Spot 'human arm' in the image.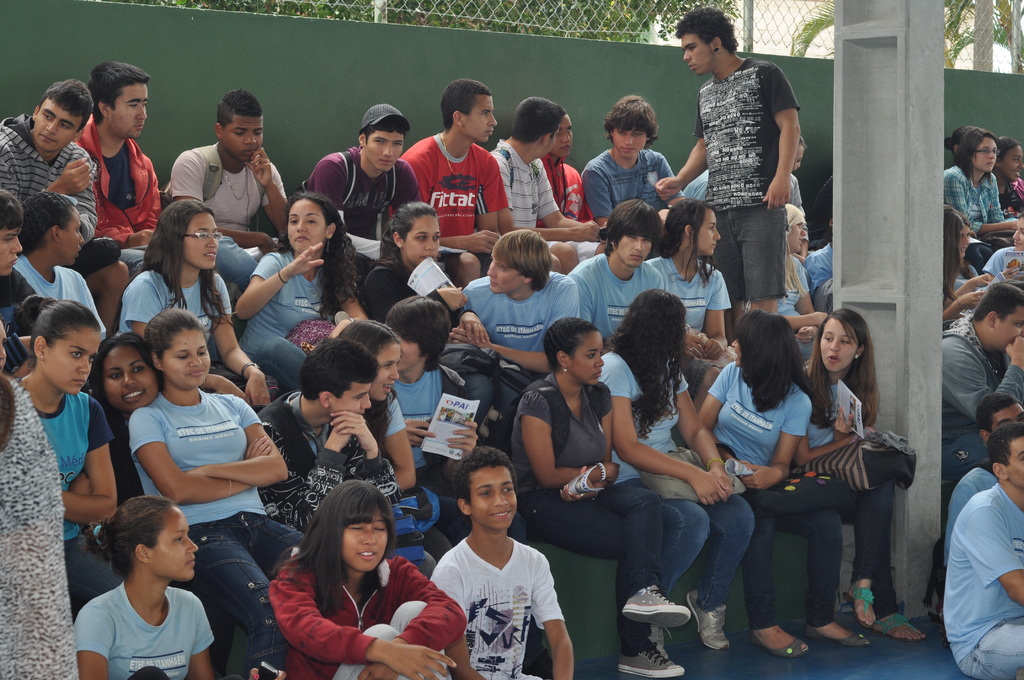
'human arm' found at pyautogui.locateOnScreen(391, 166, 422, 208).
